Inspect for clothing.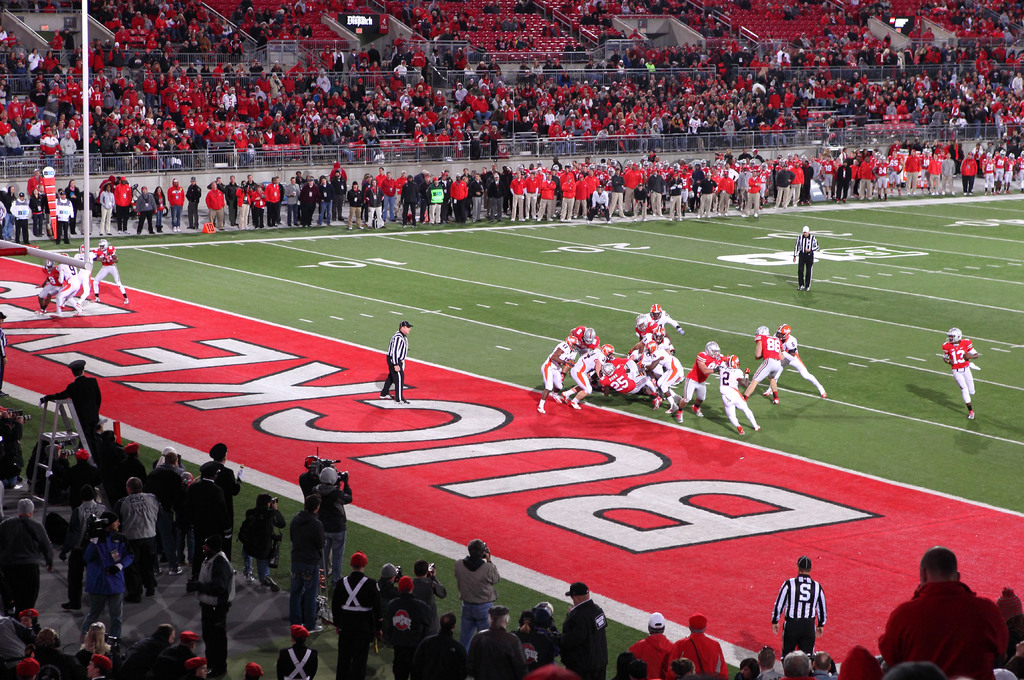
Inspection: bbox=(939, 338, 973, 409).
